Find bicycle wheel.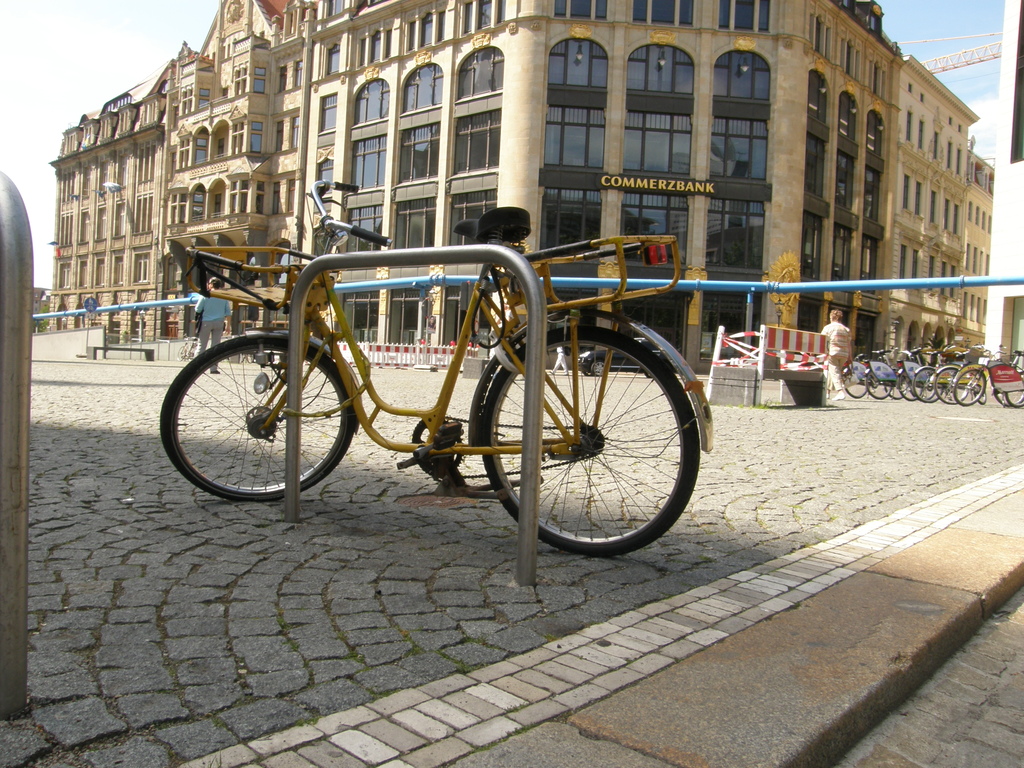
locate(884, 383, 906, 400).
